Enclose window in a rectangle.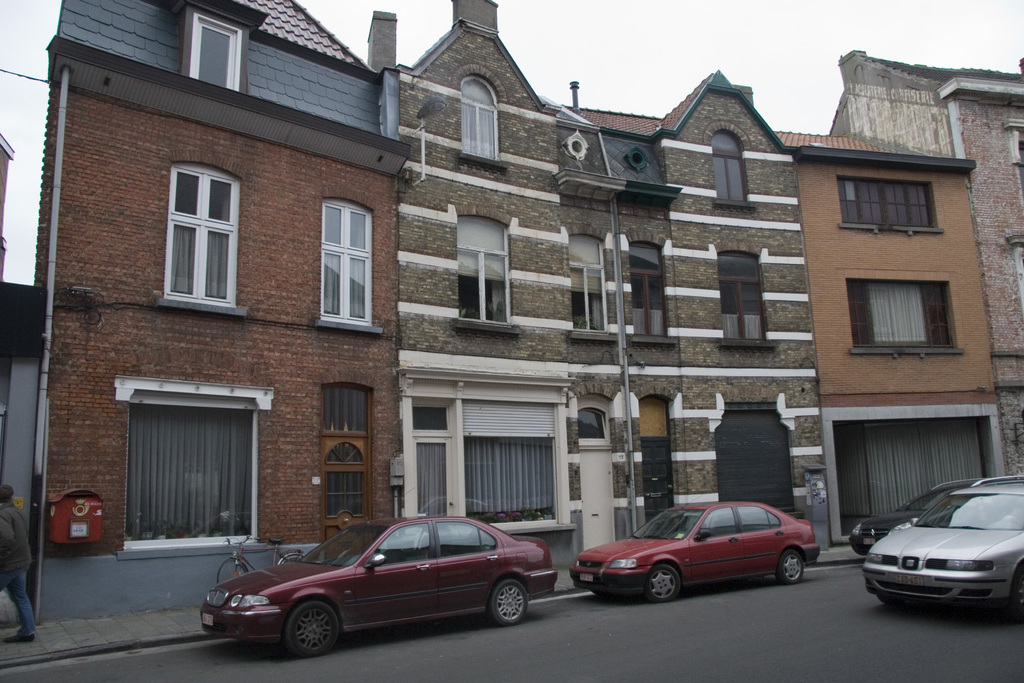
707 239 781 349.
